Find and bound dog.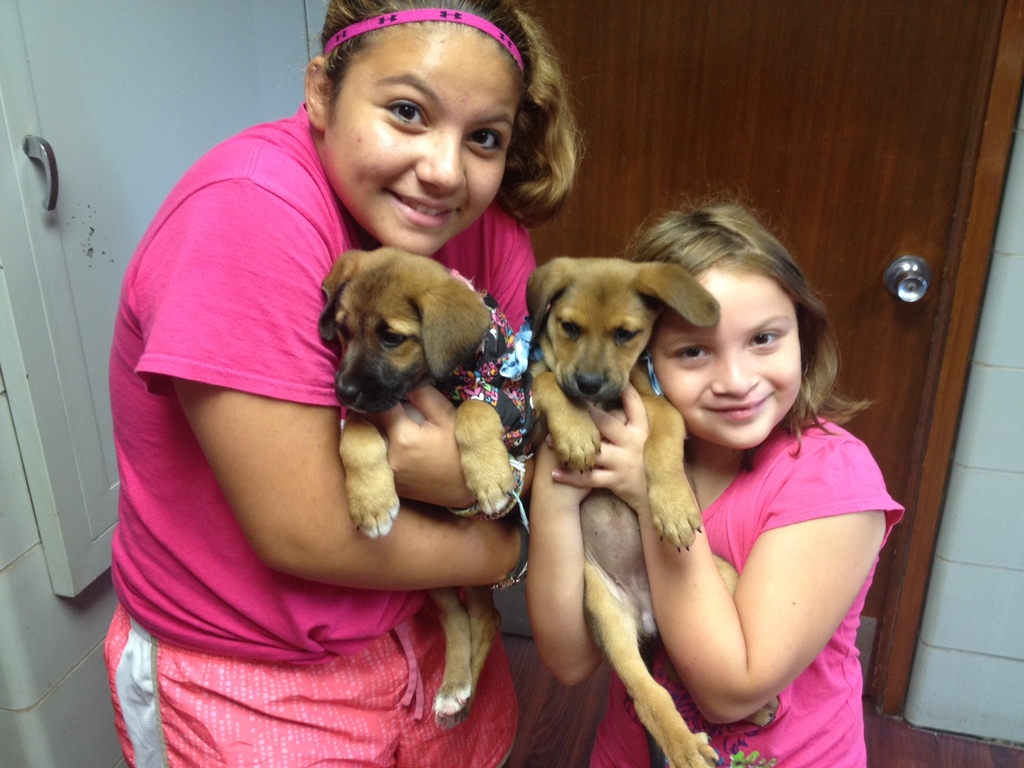
Bound: {"x1": 517, "y1": 259, "x2": 728, "y2": 767}.
